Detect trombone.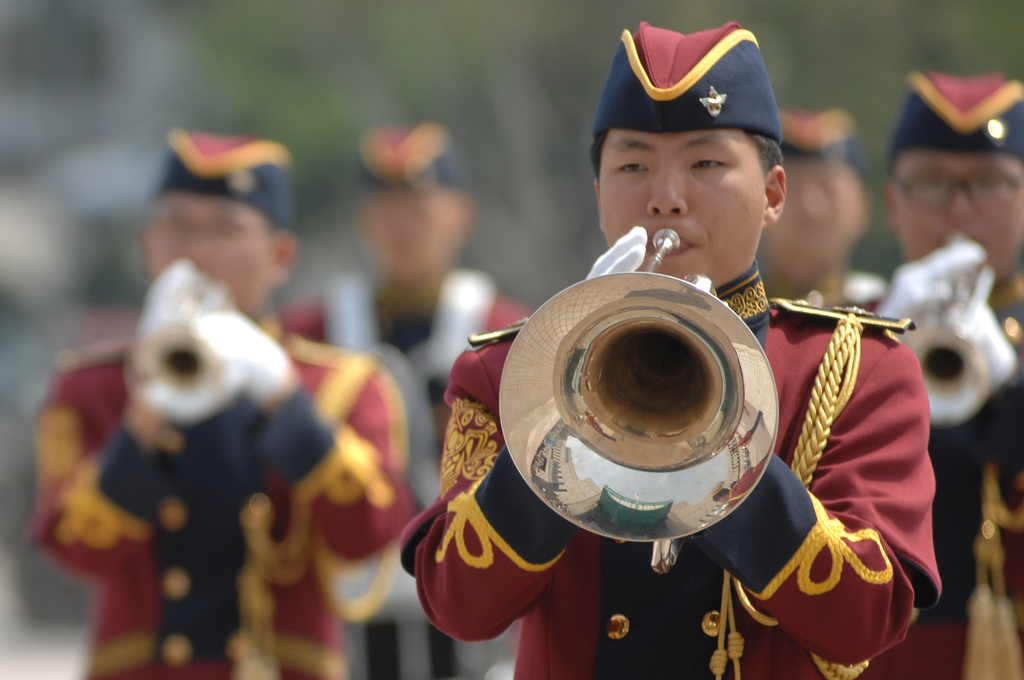
Detected at x1=118 y1=258 x2=253 y2=424.
